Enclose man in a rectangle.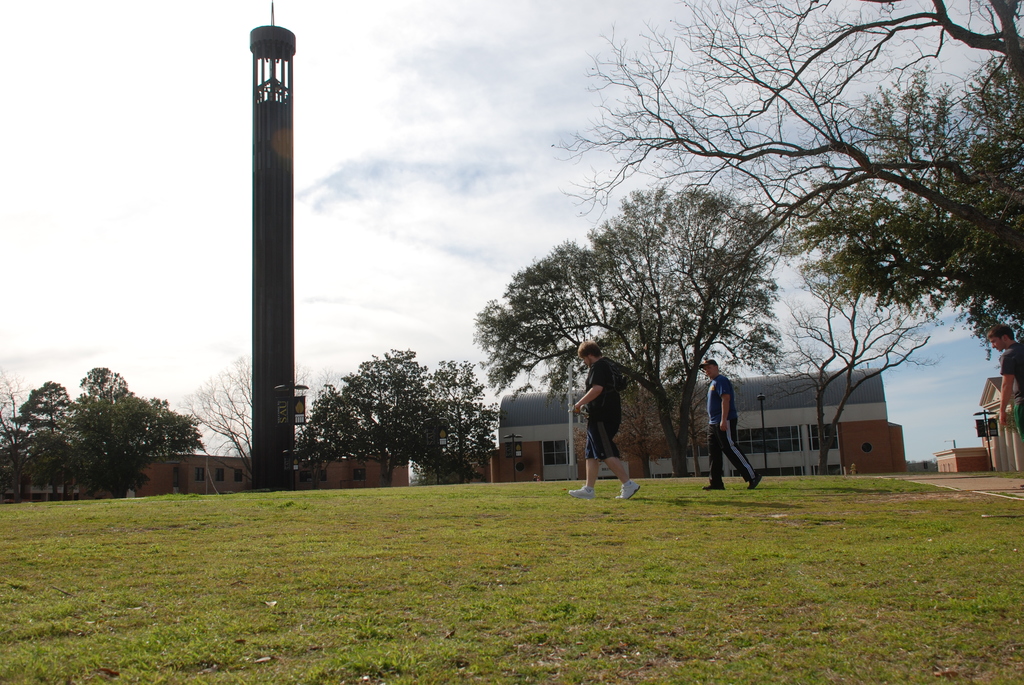
select_region(991, 319, 1023, 453).
